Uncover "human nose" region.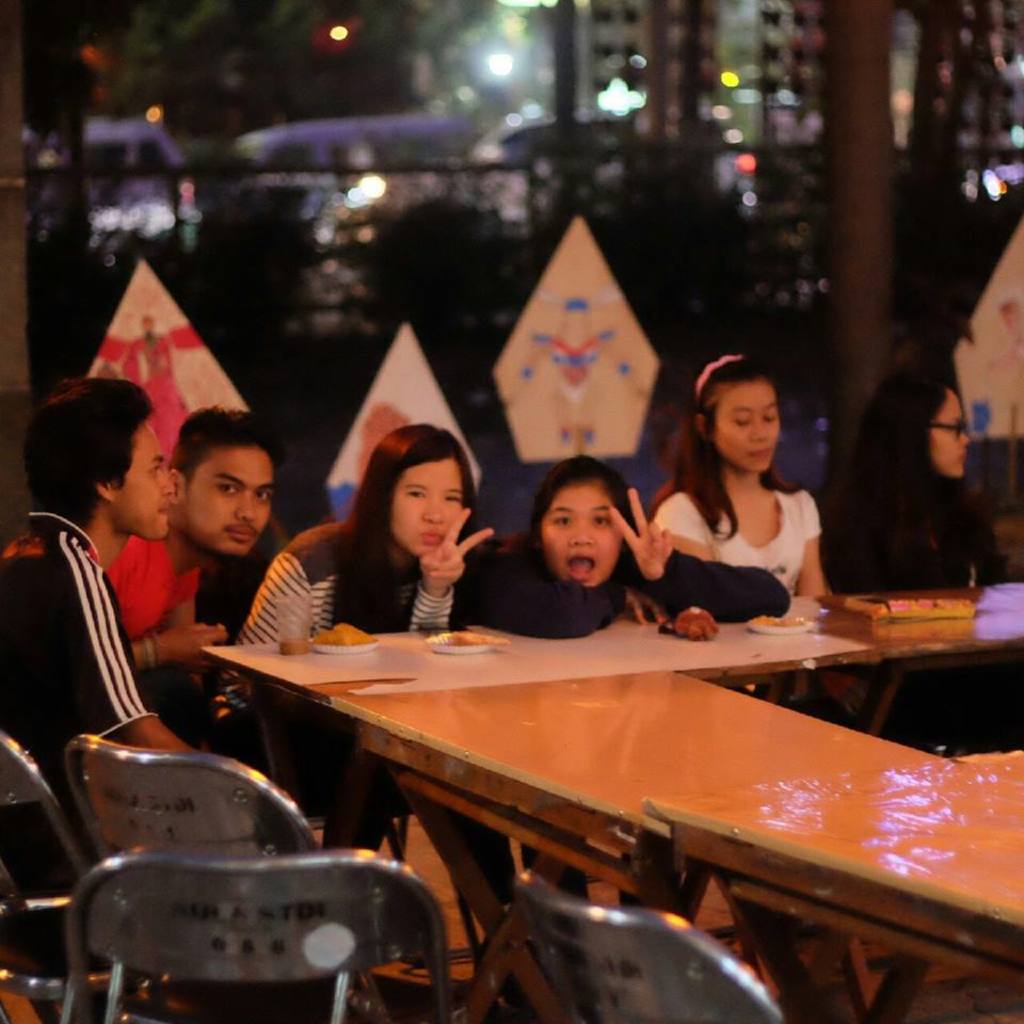
Uncovered: (160, 469, 178, 494).
